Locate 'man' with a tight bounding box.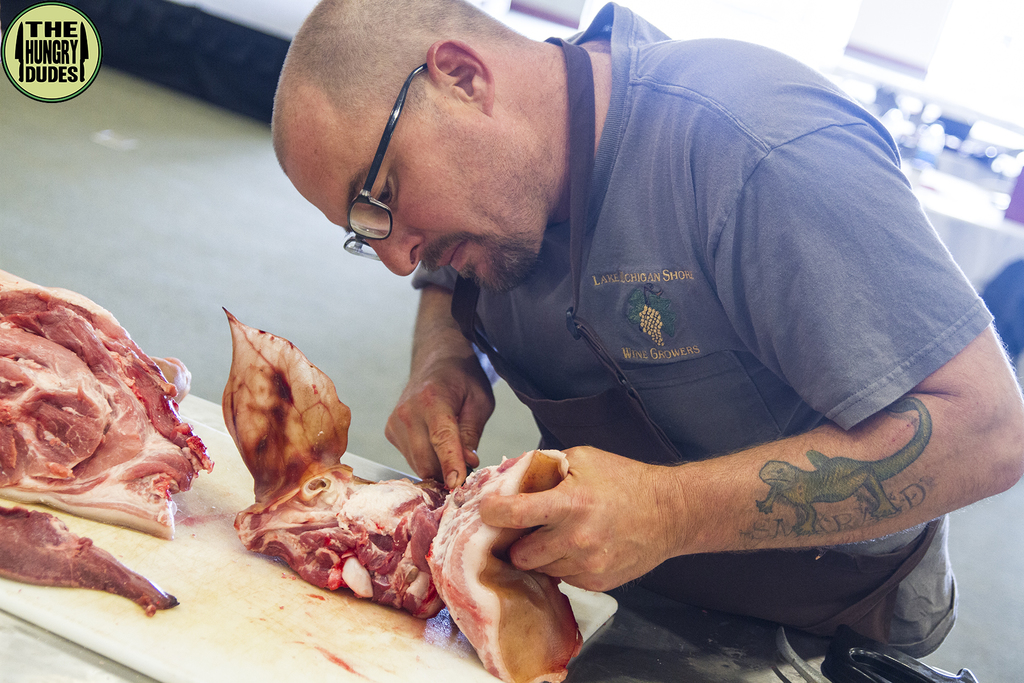
<box>207,0,1017,651</box>.
